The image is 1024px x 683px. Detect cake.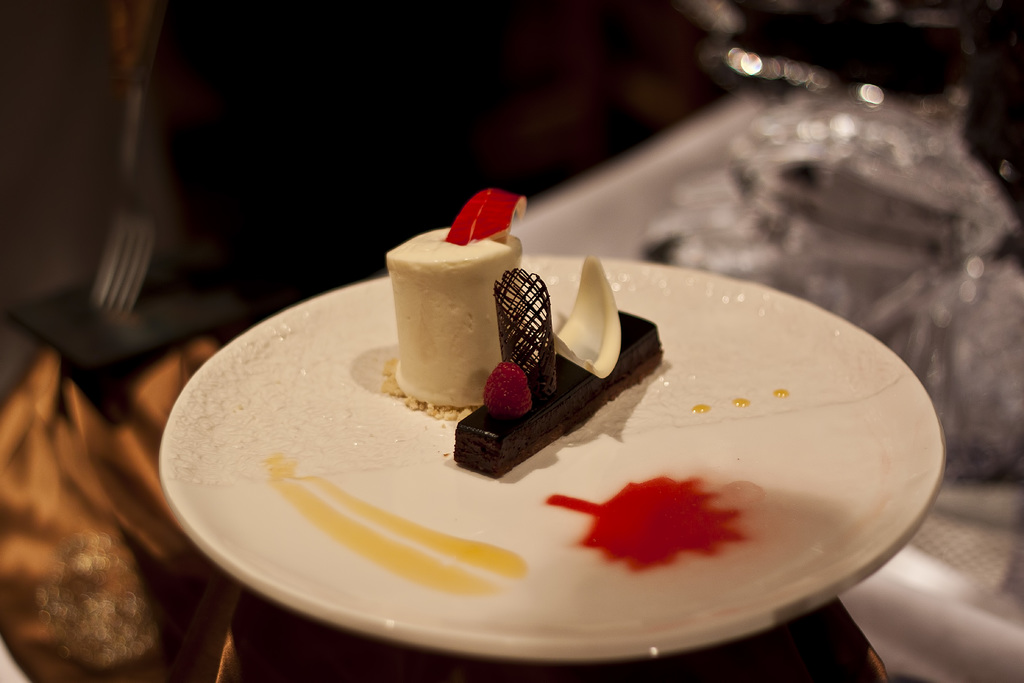
Detection: <region>384, 186, 525, 409</region>.
